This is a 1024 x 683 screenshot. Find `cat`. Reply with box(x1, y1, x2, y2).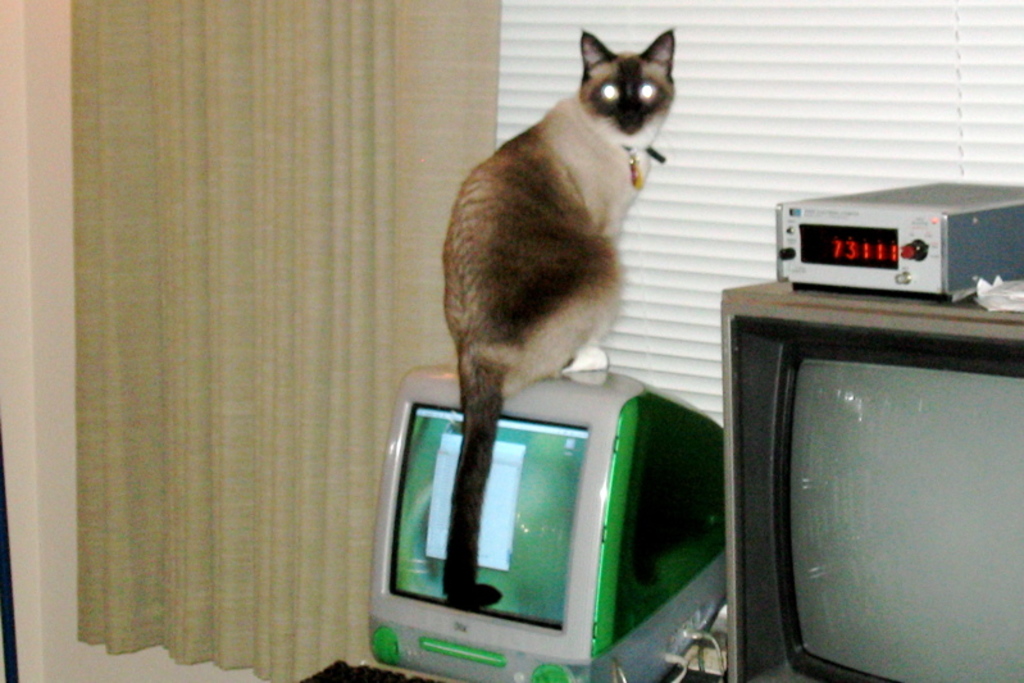
box(433, 24, 675, 615).
